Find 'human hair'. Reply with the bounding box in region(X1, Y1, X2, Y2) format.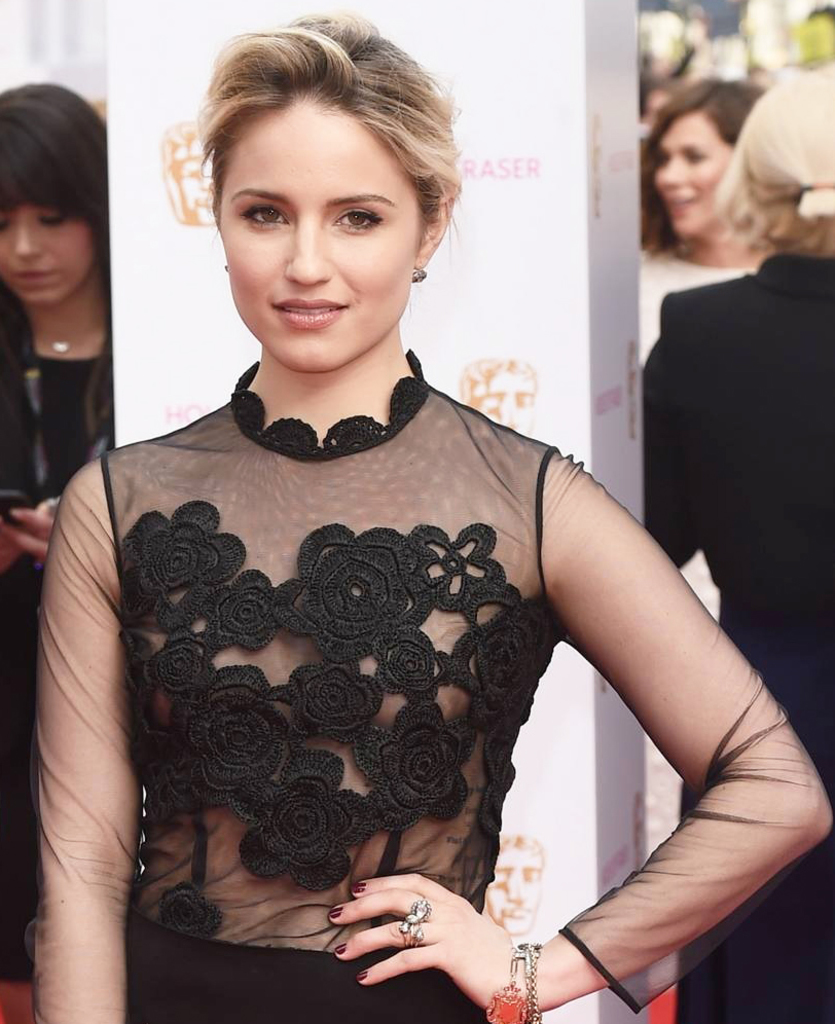
region(710, 52, 834, 231).
